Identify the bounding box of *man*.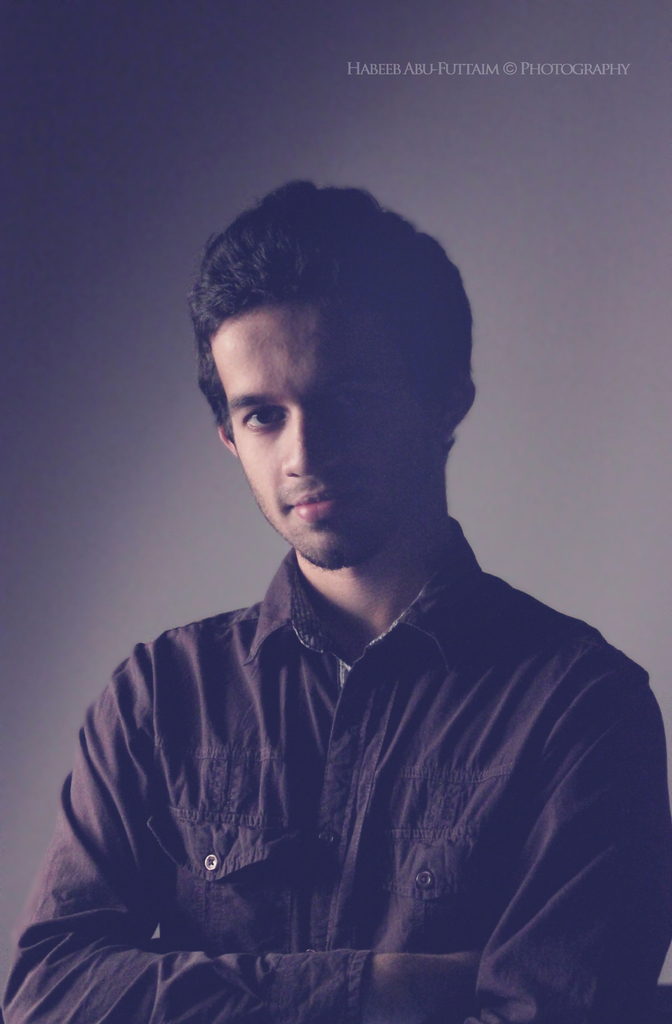
bbox(100, 152, 650, 1021).
